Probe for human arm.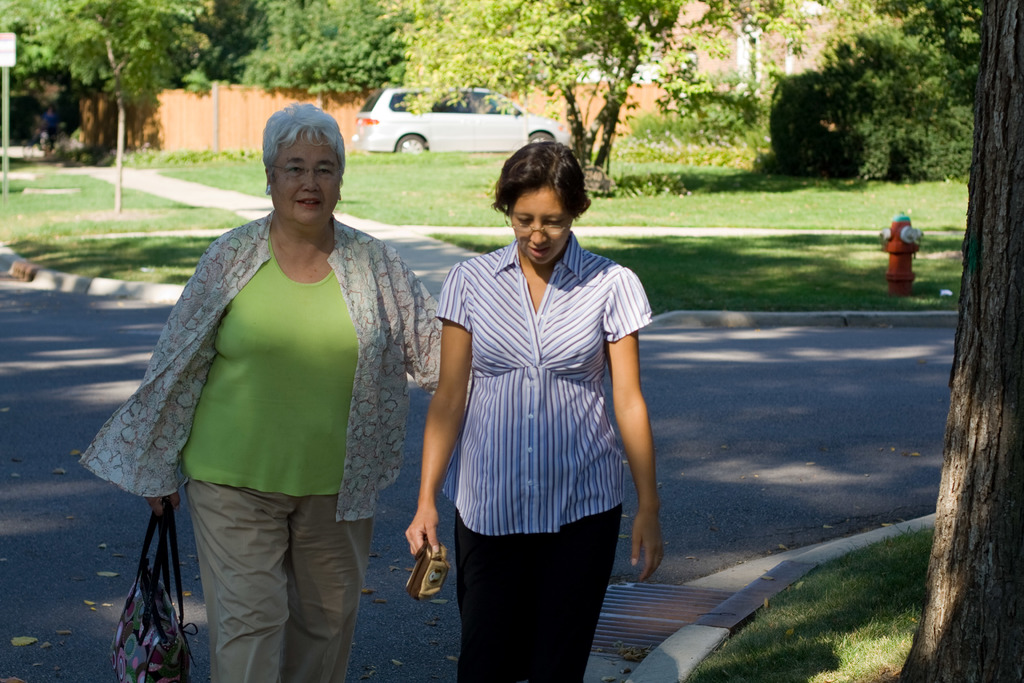
Probe result: {"x1": 387, "y1": 243, "x2": 440, "y2": 395}.
